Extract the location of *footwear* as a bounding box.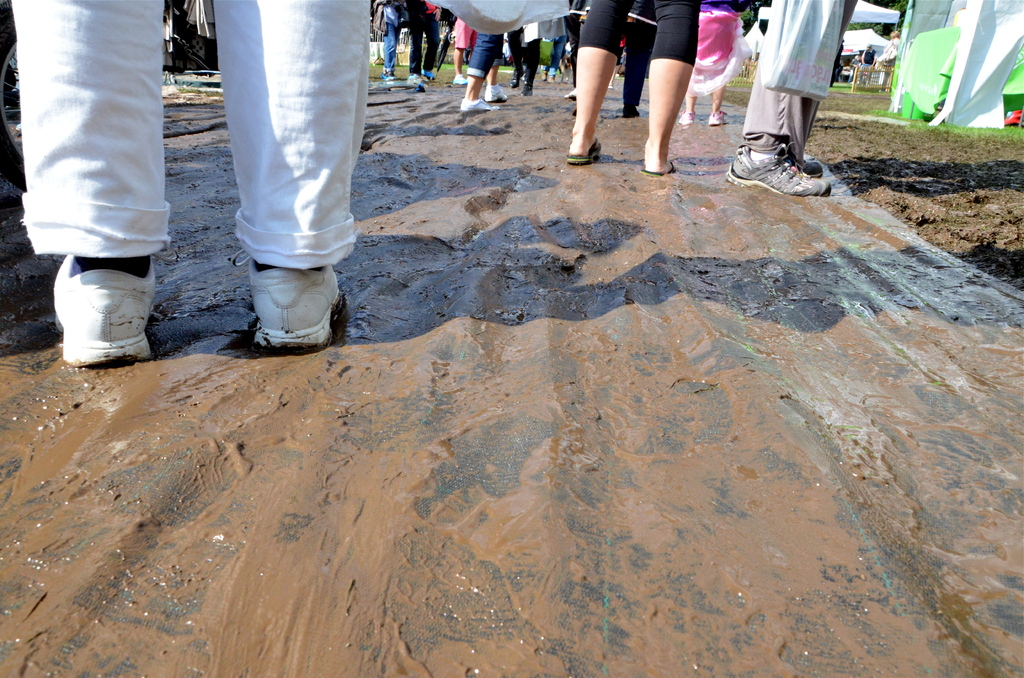
<bbox>521, 83, 532, 97</bbox>.
